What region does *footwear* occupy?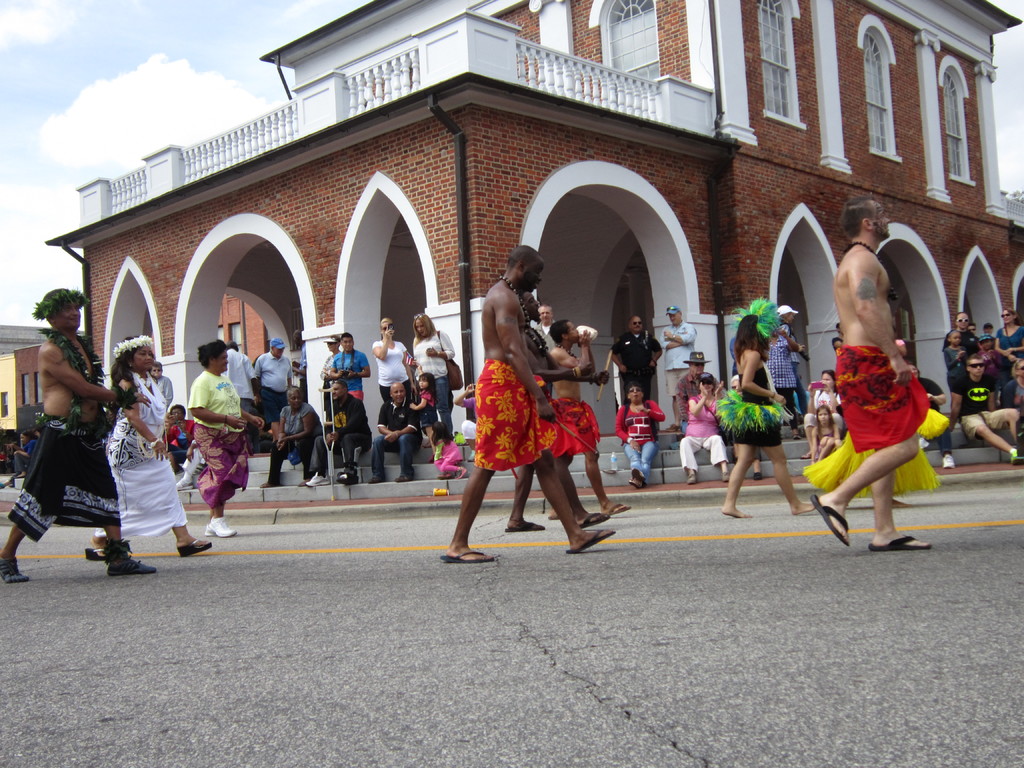
{"left": 566, "top": 528, "right": 613, "bottom": 553}.
